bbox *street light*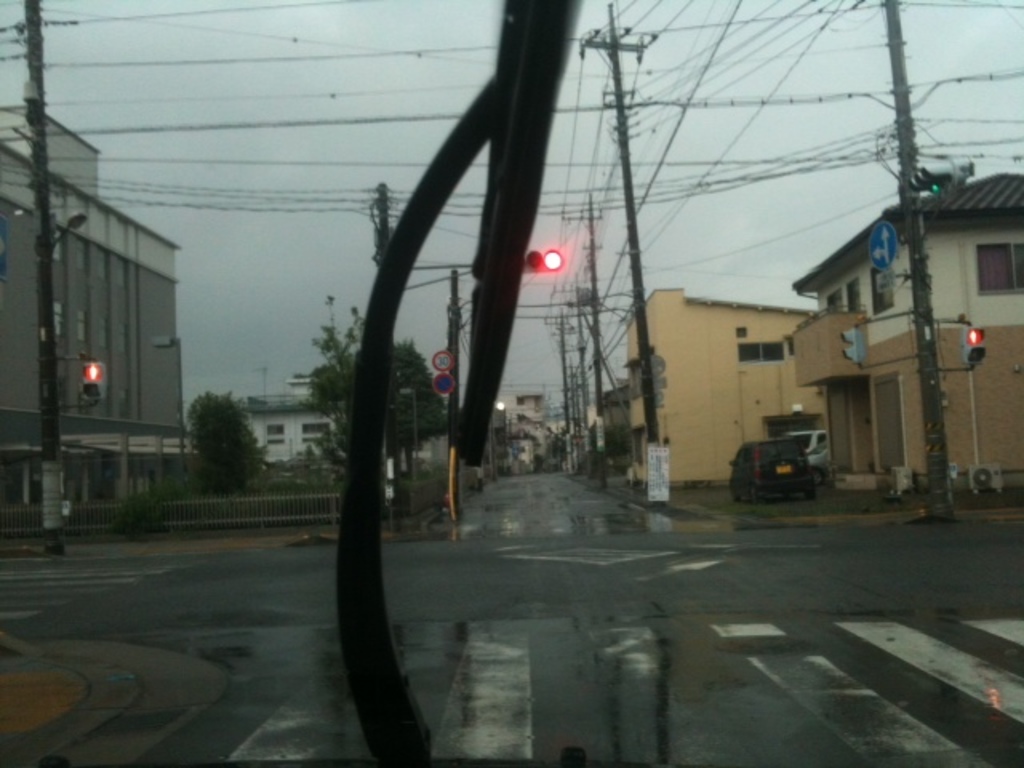
x1=486 y1=402 x2=507 y2=478
